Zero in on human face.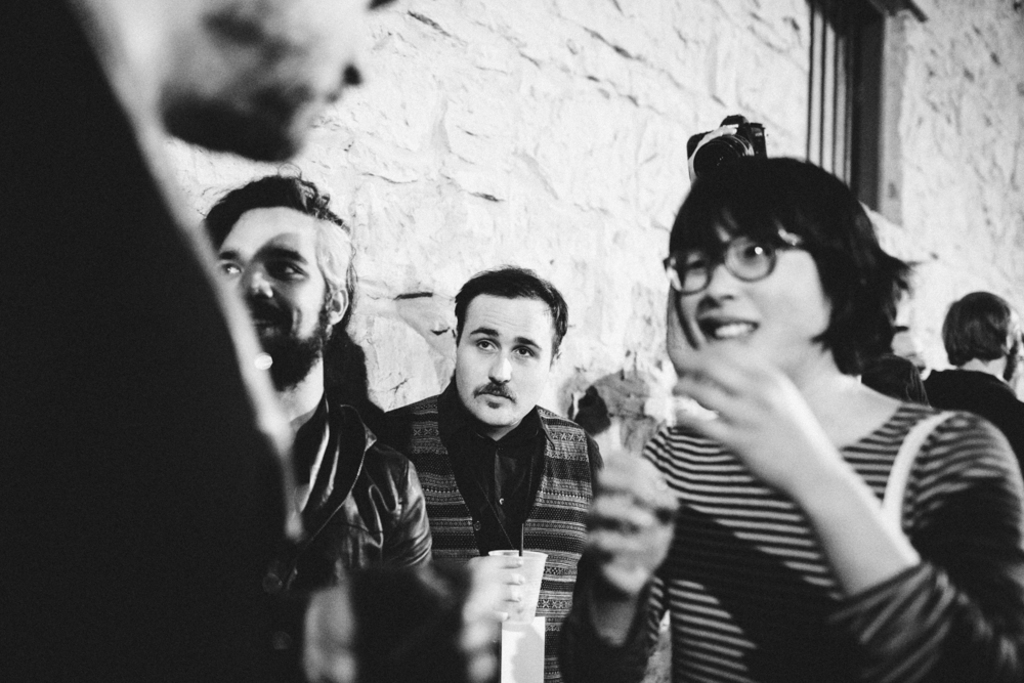
Zeroed in: x1=679, y1=229, x2=810, y2=347.
